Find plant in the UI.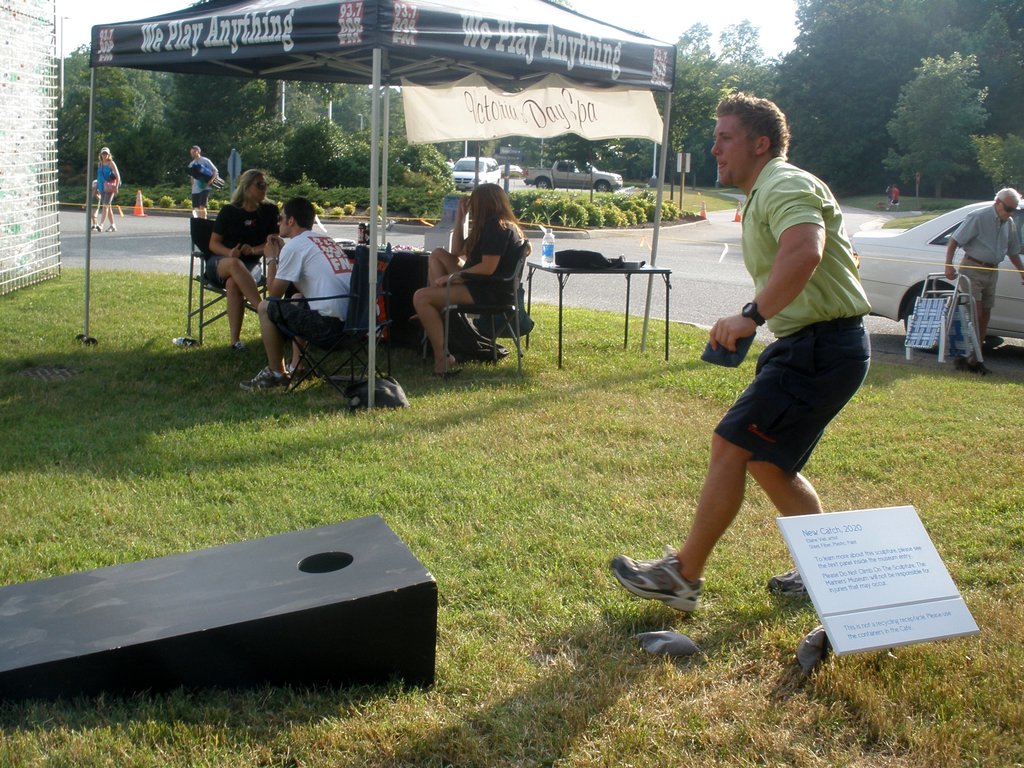
UI element at {"x1": 329, "y1": 203, "x2": 346, "y2": 218}.
